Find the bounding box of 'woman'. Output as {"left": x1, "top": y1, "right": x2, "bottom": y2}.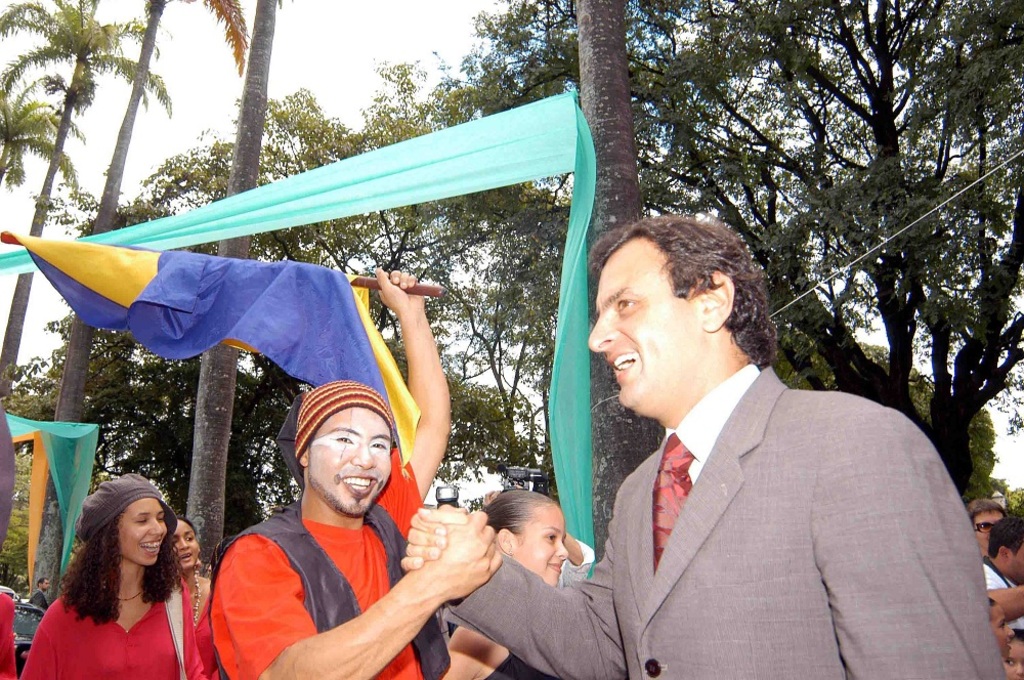
{"left": 447, "top": 491, "right": 571, "bottom": 679}.
